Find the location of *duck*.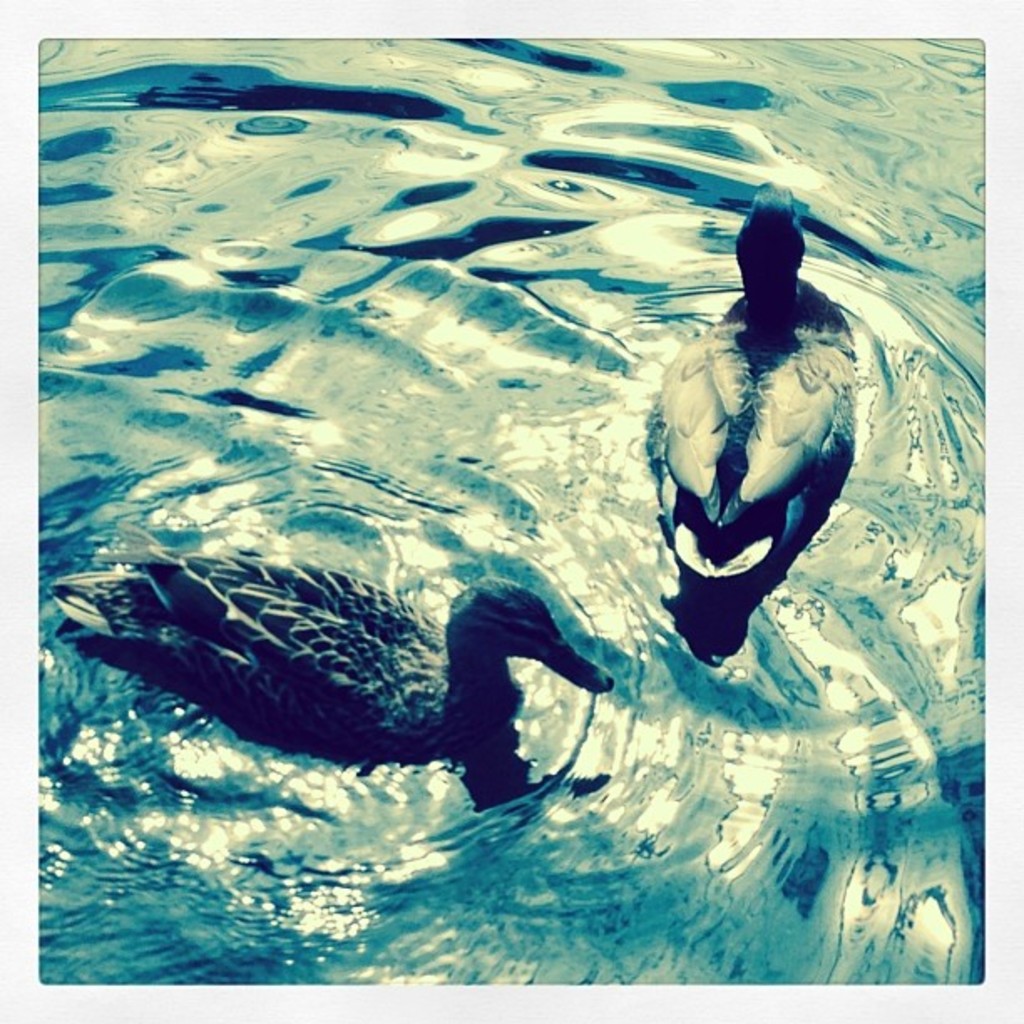
Location: box(641, 192, 890, 648).
